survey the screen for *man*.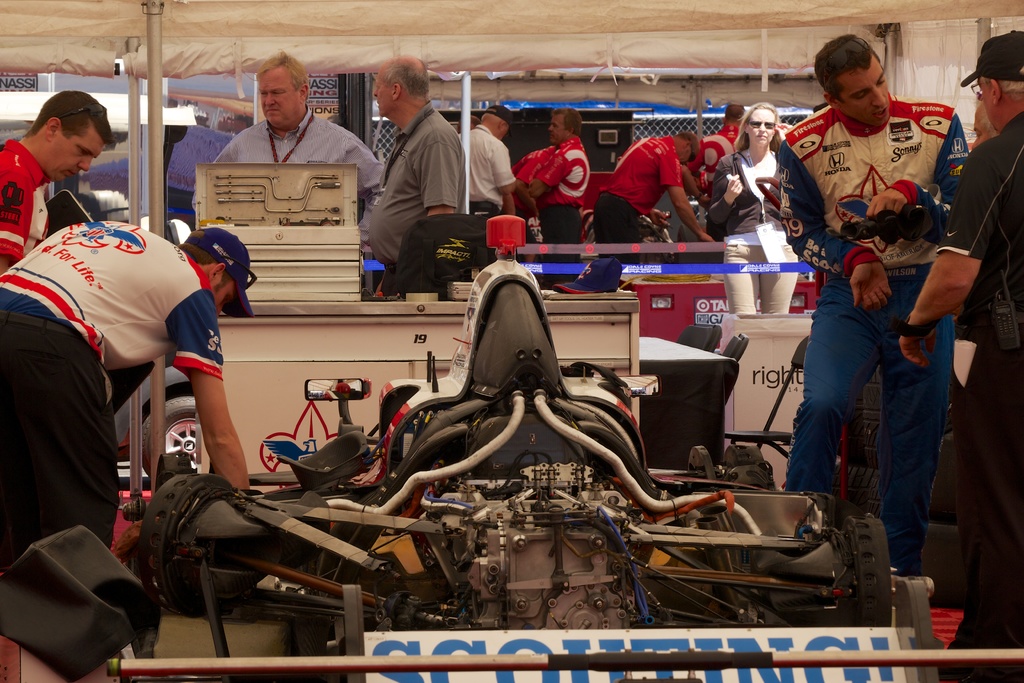
Survey found: box=[768, 23, 974, 579].
